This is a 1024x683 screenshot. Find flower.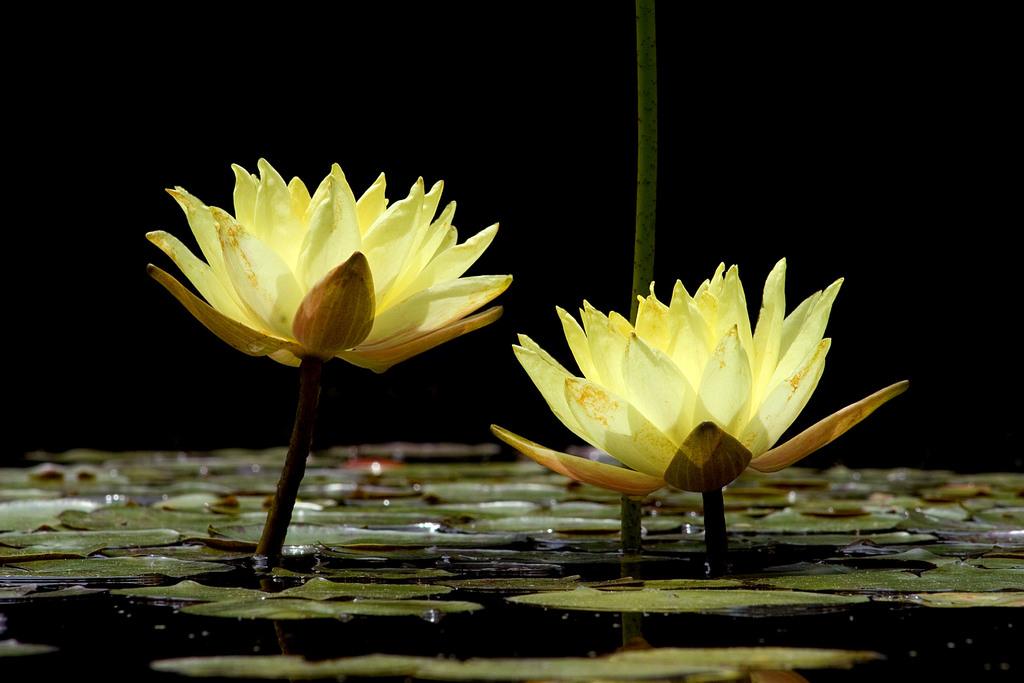
Bounding box: left=489, top=256, right=916, bottom=503.
